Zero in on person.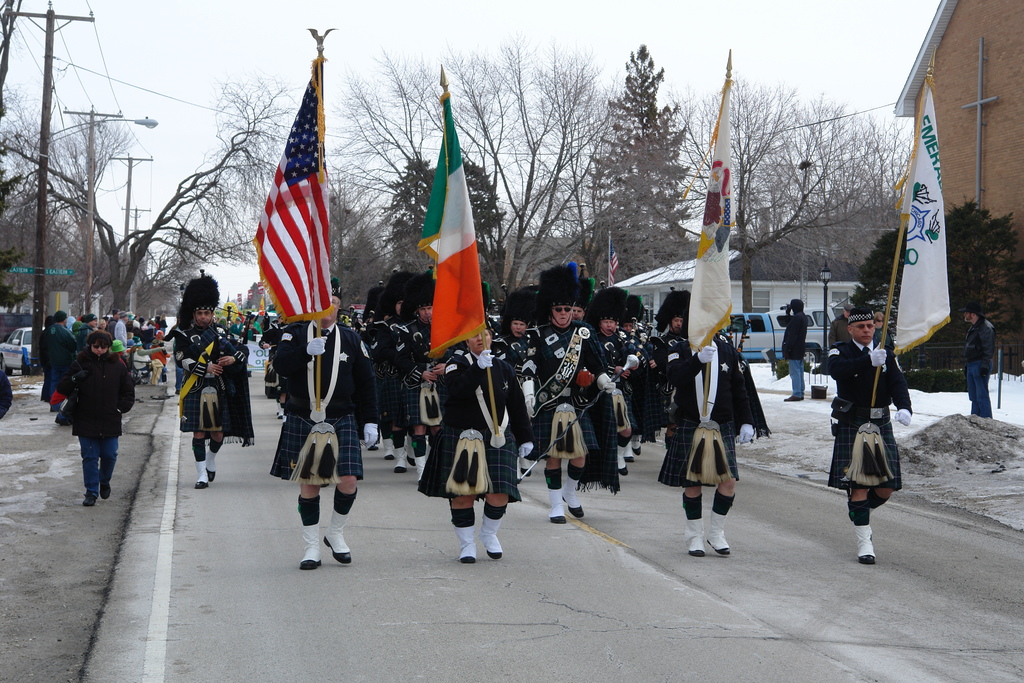
Zeroed in: [597, 317, 637, 471].
